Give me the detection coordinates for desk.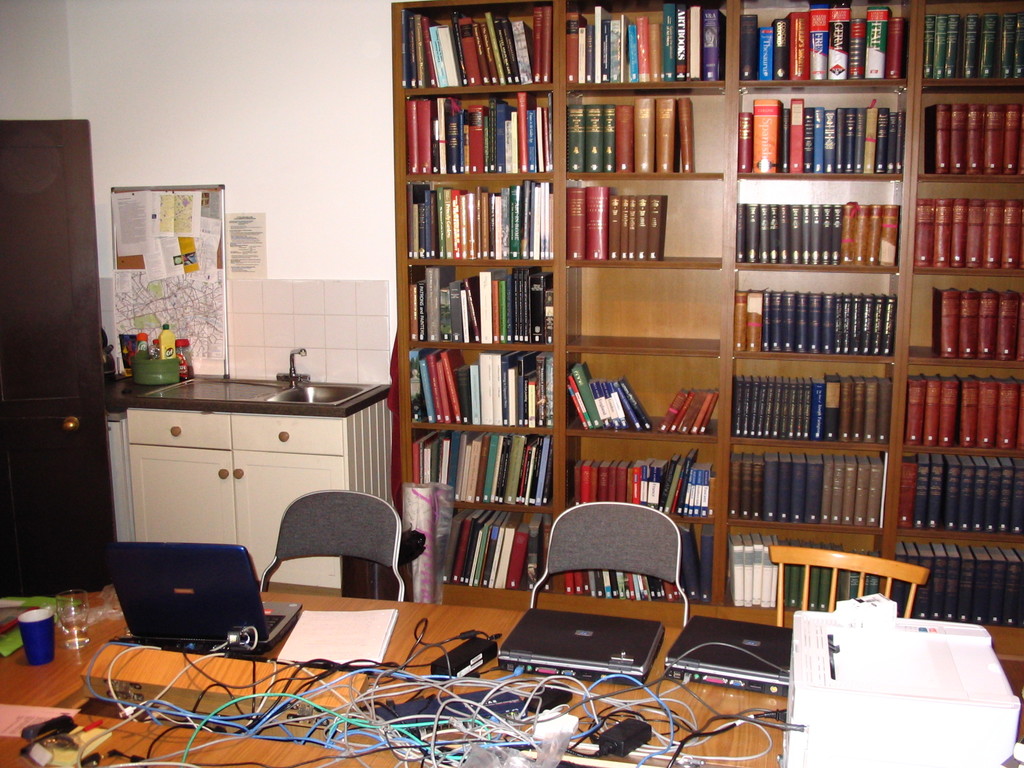
<region>3, 595, 777, 764</region>.
